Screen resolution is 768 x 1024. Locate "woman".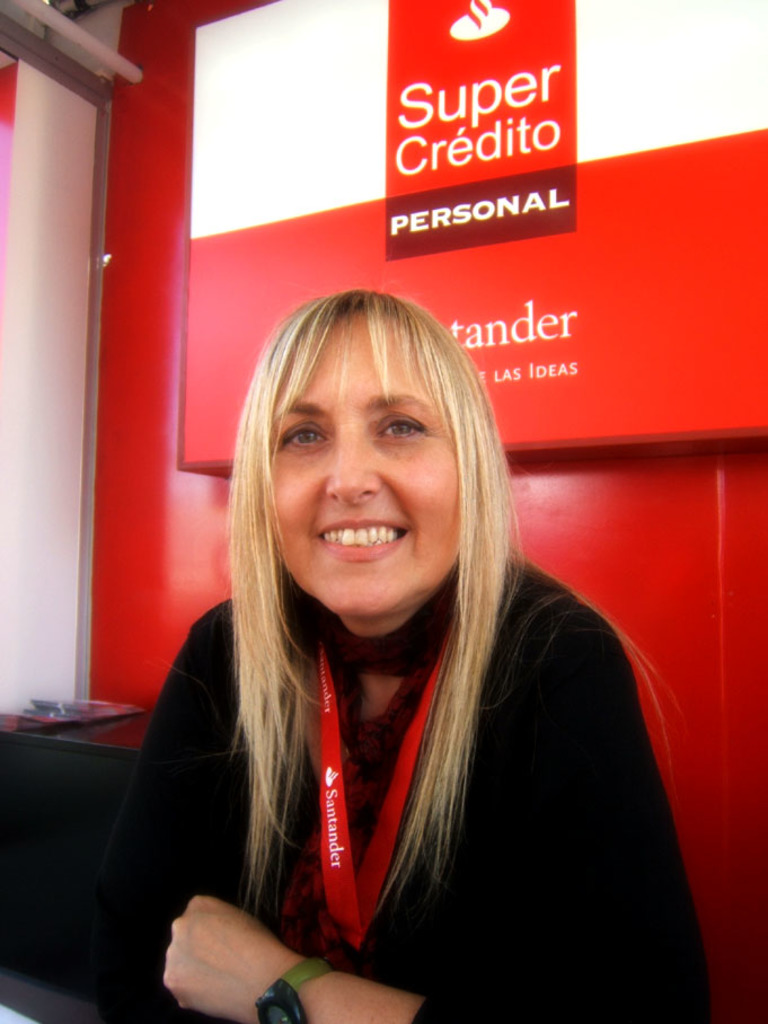
crop(106, 285, 689, 1019).
